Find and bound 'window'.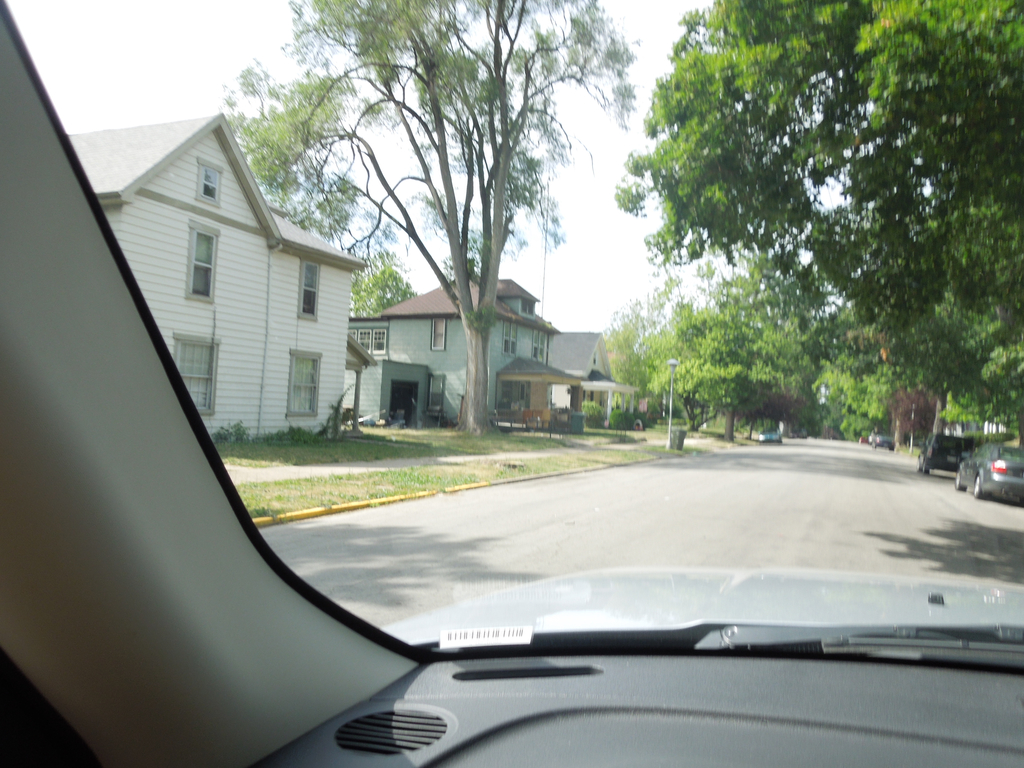
Bound: (522, 301, 532, 317).
